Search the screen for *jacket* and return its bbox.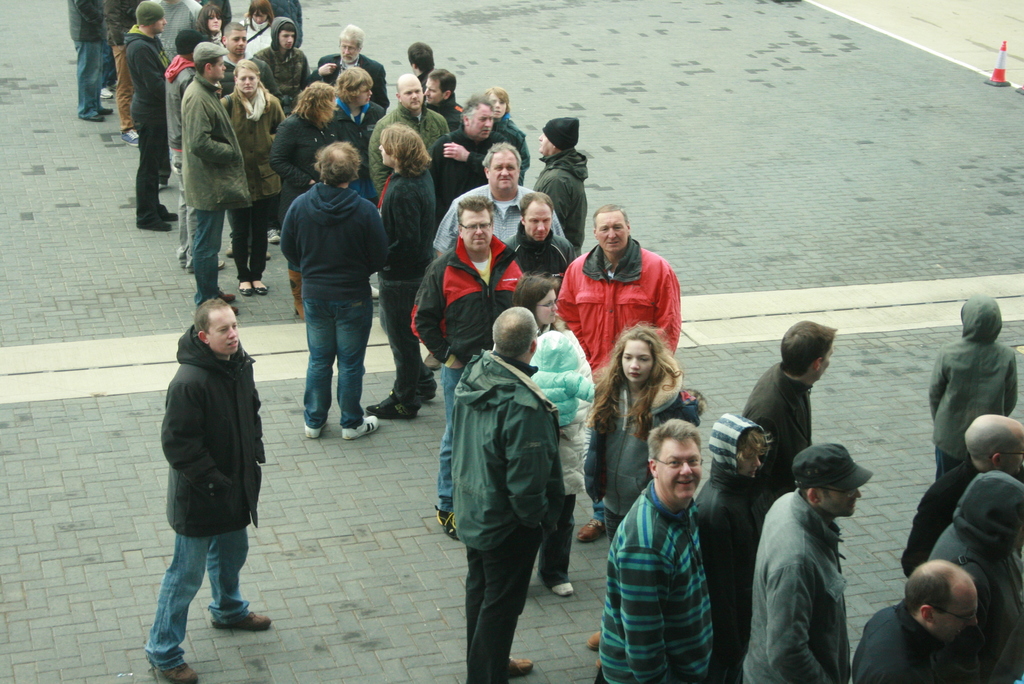
Found: <bbox>531, 321, 596, 435</bbox>.
